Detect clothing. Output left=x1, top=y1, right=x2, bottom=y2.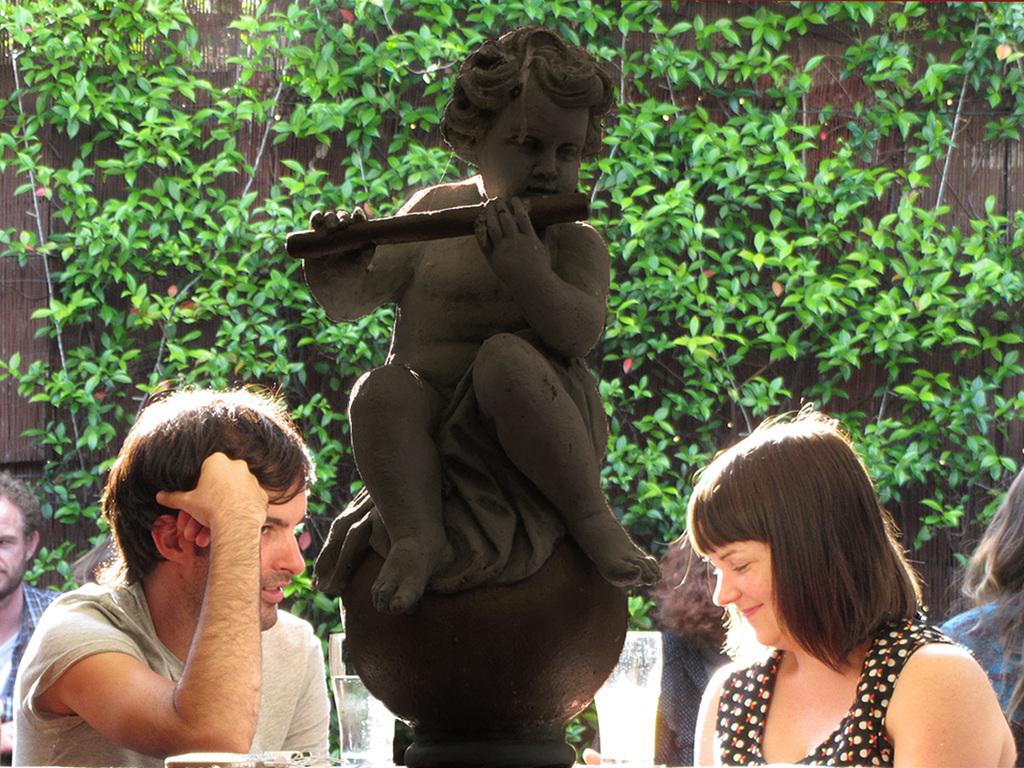
left=0, top=573, right=67, bottom=719.
